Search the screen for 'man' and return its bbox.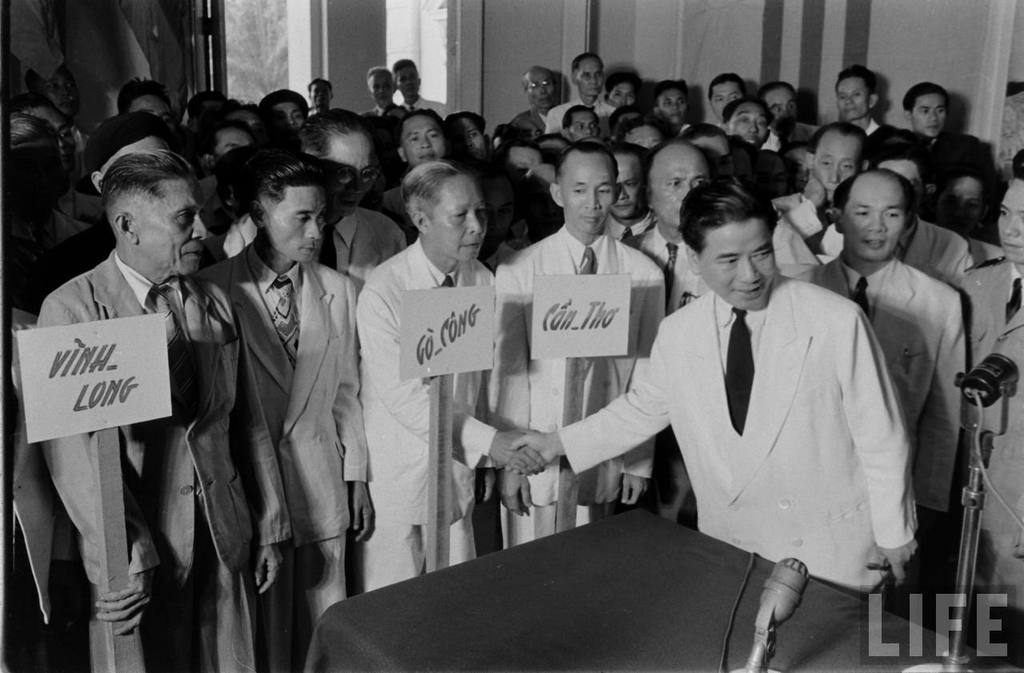
Found: detection(367, 66, 404, 114).
